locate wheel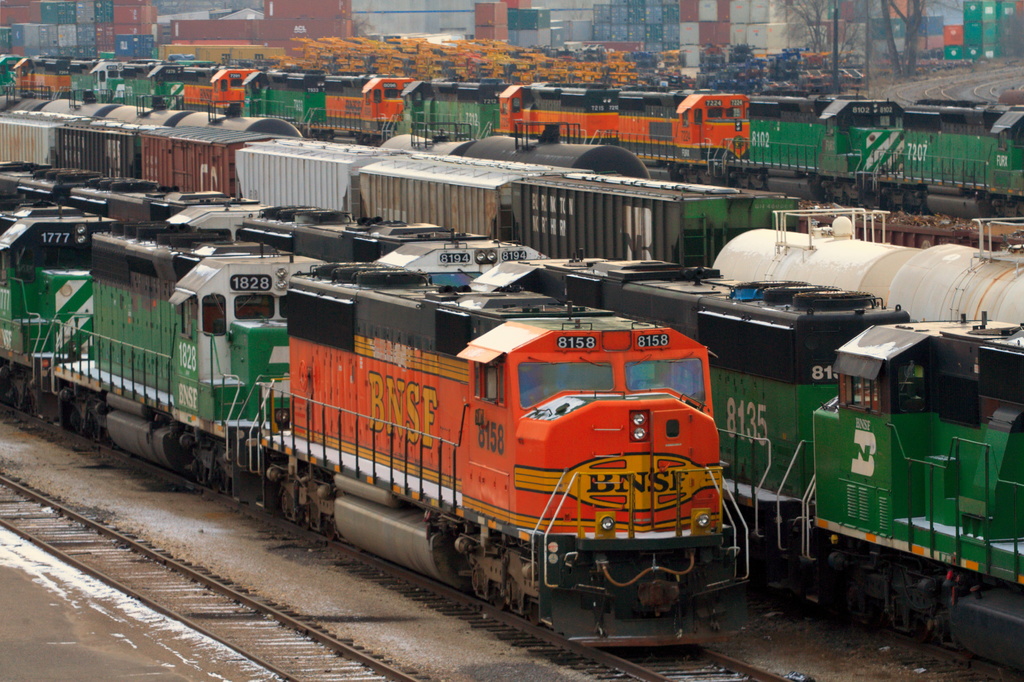
529:606:546:627
